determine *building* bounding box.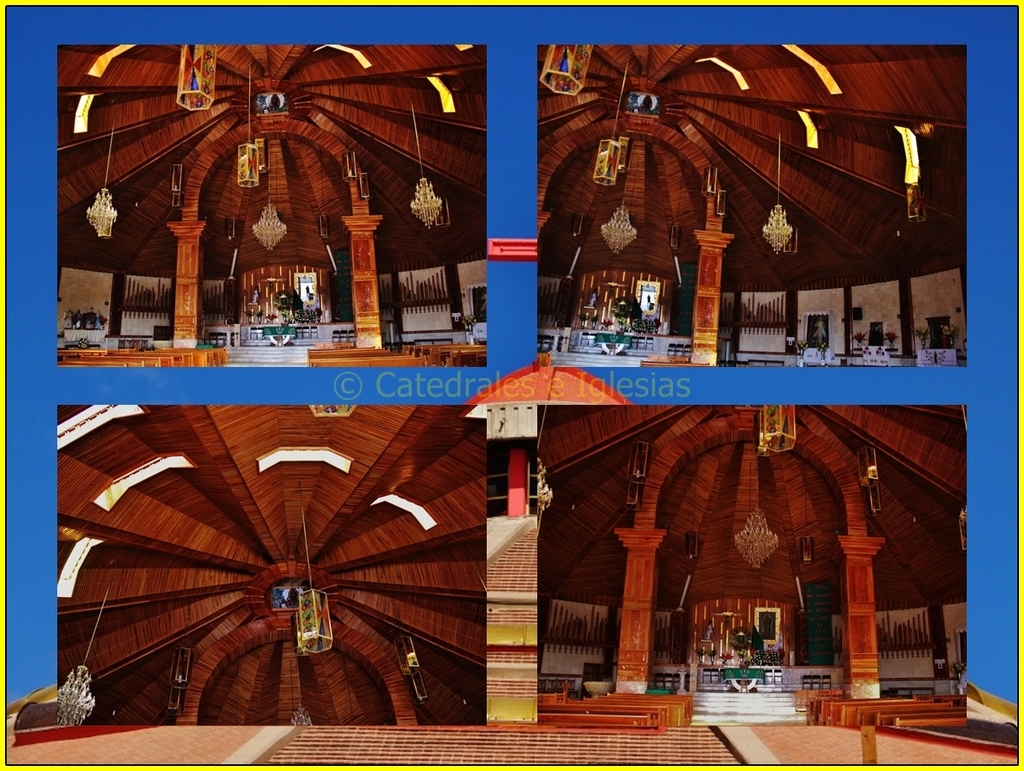
Determined: rect(59, 40, 488, 367).
